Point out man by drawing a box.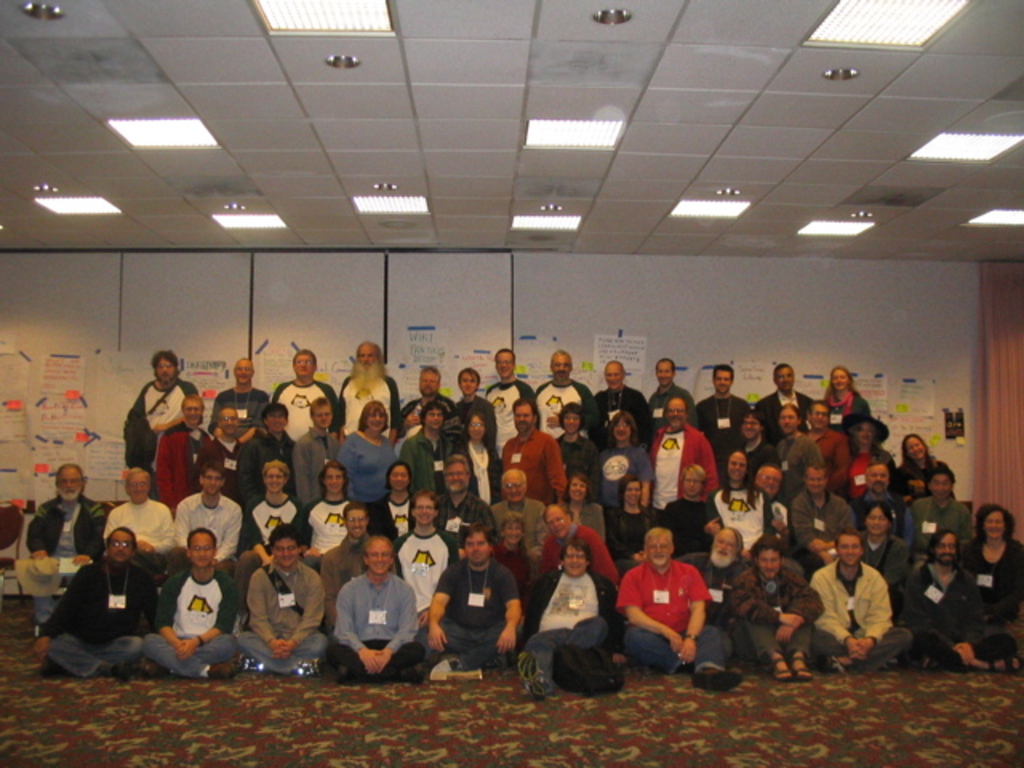
bbox(237, 462, 309, 581).
